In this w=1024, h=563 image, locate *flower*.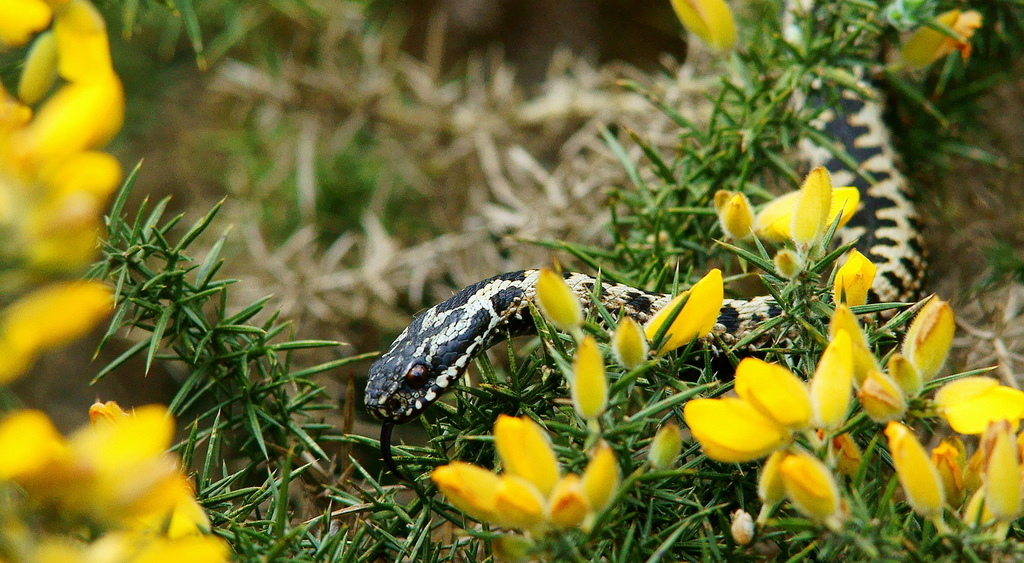
Bounding box: 569/333/606/419.
